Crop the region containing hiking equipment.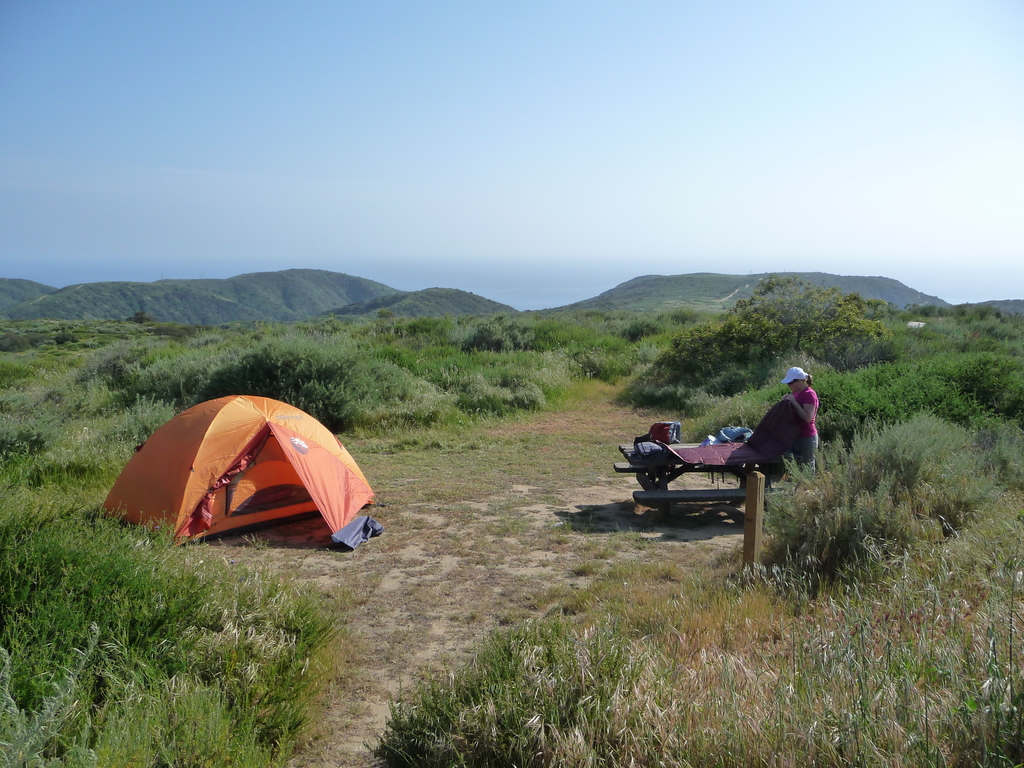
Crop region: [x1=92, y1=394, x2=384, y2=549].
